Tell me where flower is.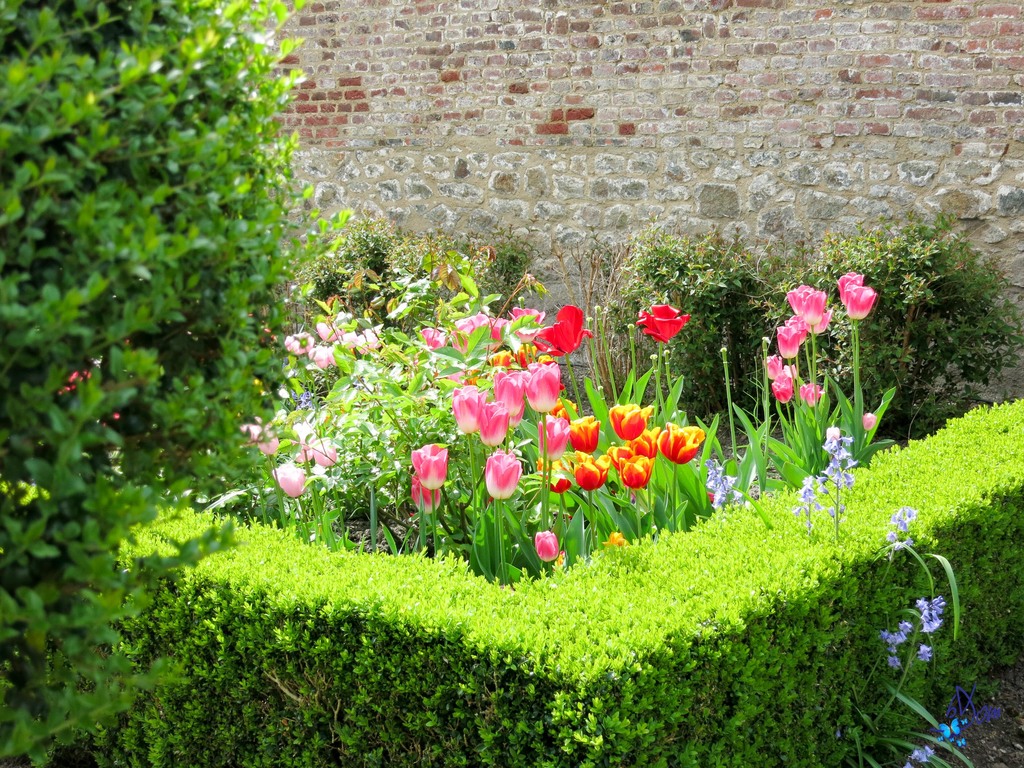
flower is at locate(797, 381, 823, 410).
